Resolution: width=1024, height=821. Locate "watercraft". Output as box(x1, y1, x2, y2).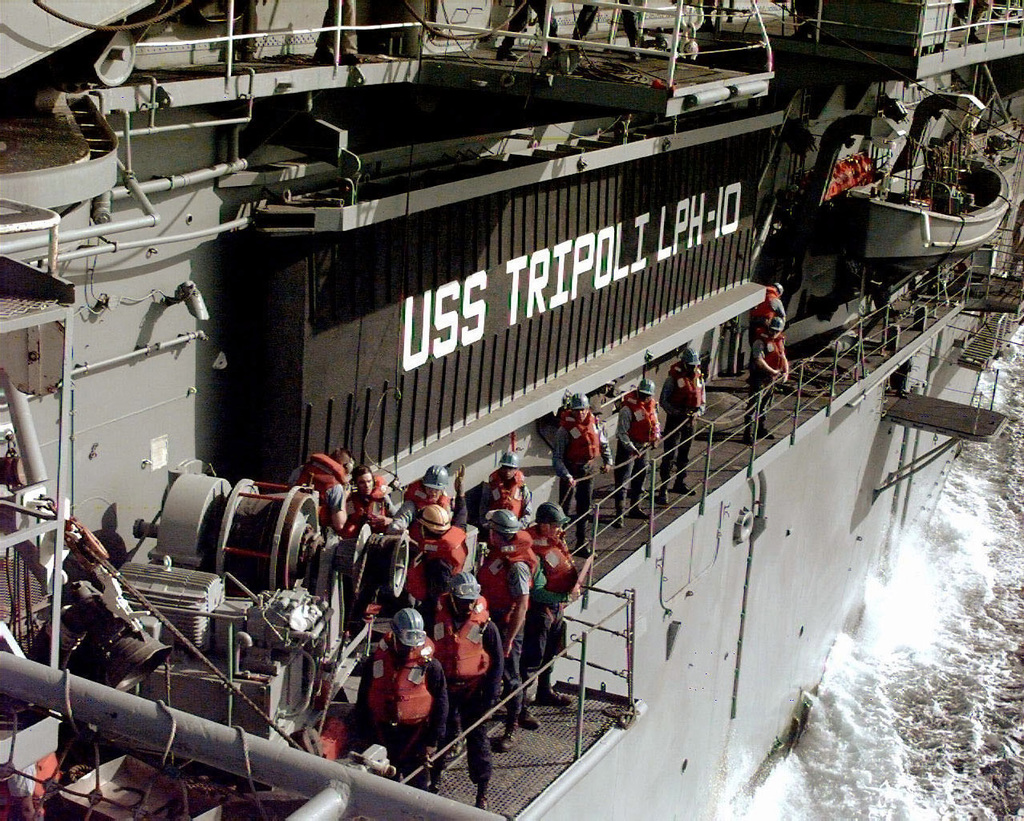
box(0, 0, 1023, 820).
